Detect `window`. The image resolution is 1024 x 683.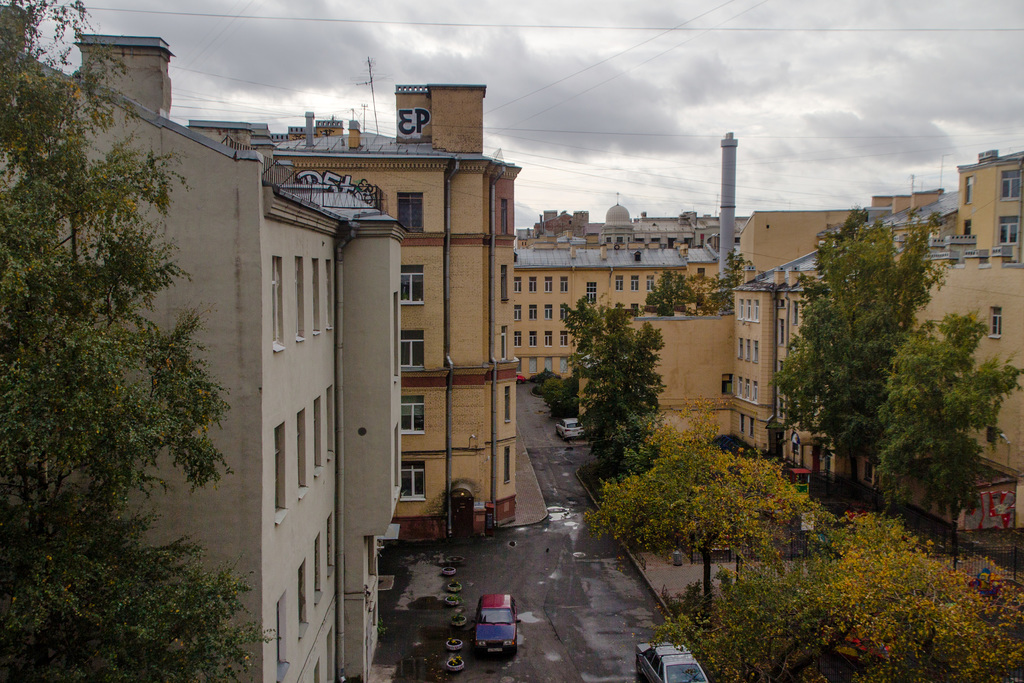
[963, 219, 975, 238].
